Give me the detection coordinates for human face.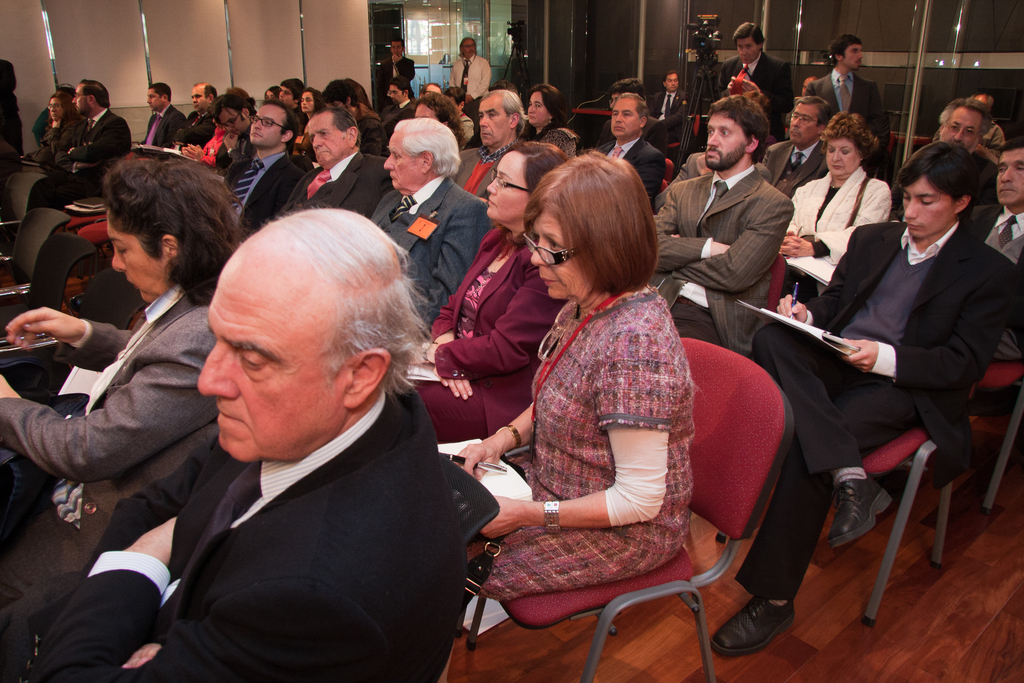
{"left": 198, "top": 245, "right": 351, "bottom": 464}.
